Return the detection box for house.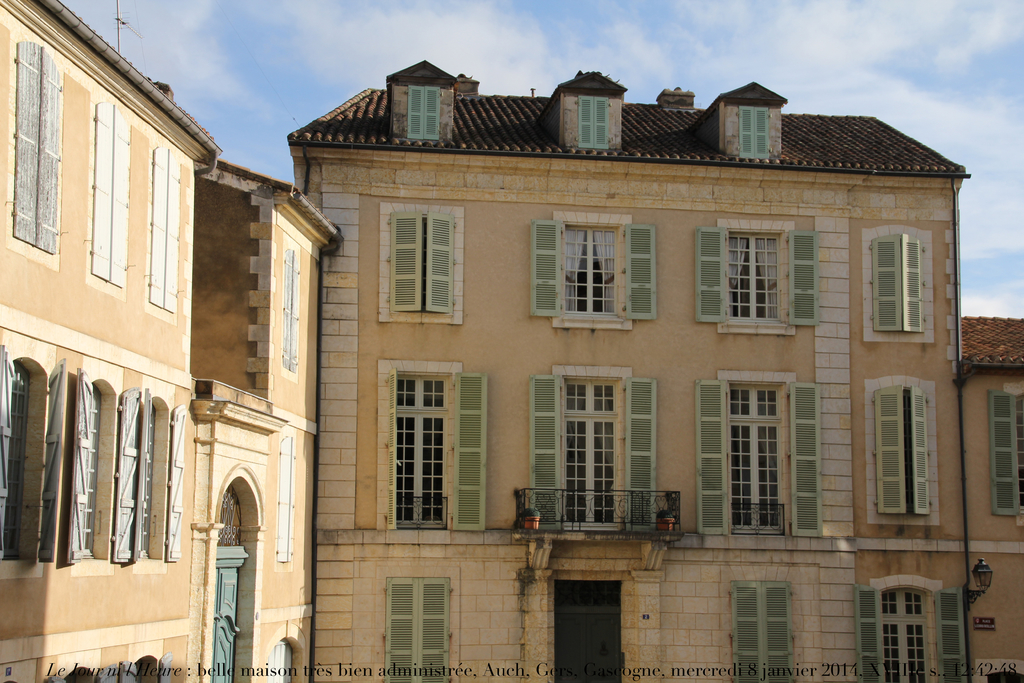
[0, 0, 227, 682].
